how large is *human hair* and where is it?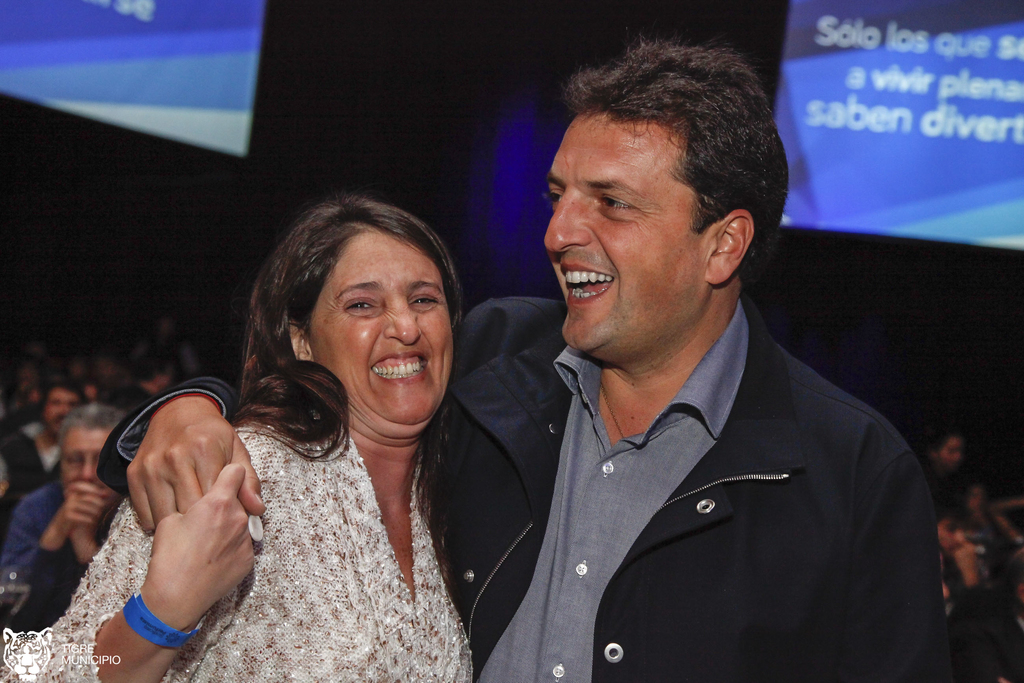
Bounding box: left=100, top=382, right=152, bottom=413.
